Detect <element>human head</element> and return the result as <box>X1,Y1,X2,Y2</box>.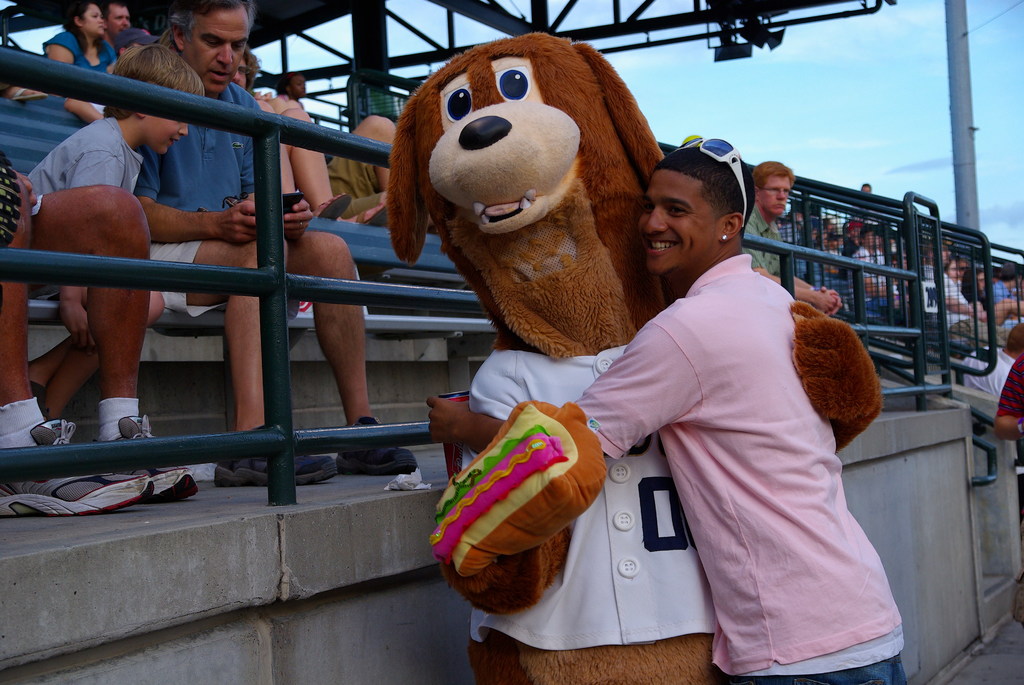
<box>105,40,207,157</box>.
